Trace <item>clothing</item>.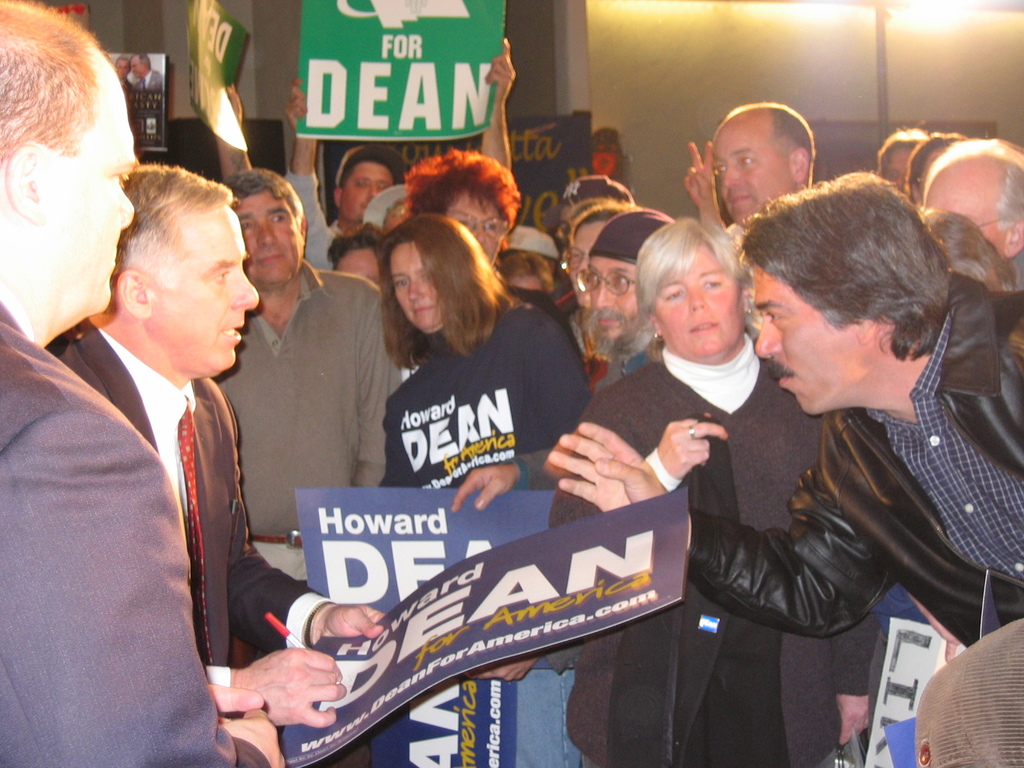
Traced to 559/368/898/766.
